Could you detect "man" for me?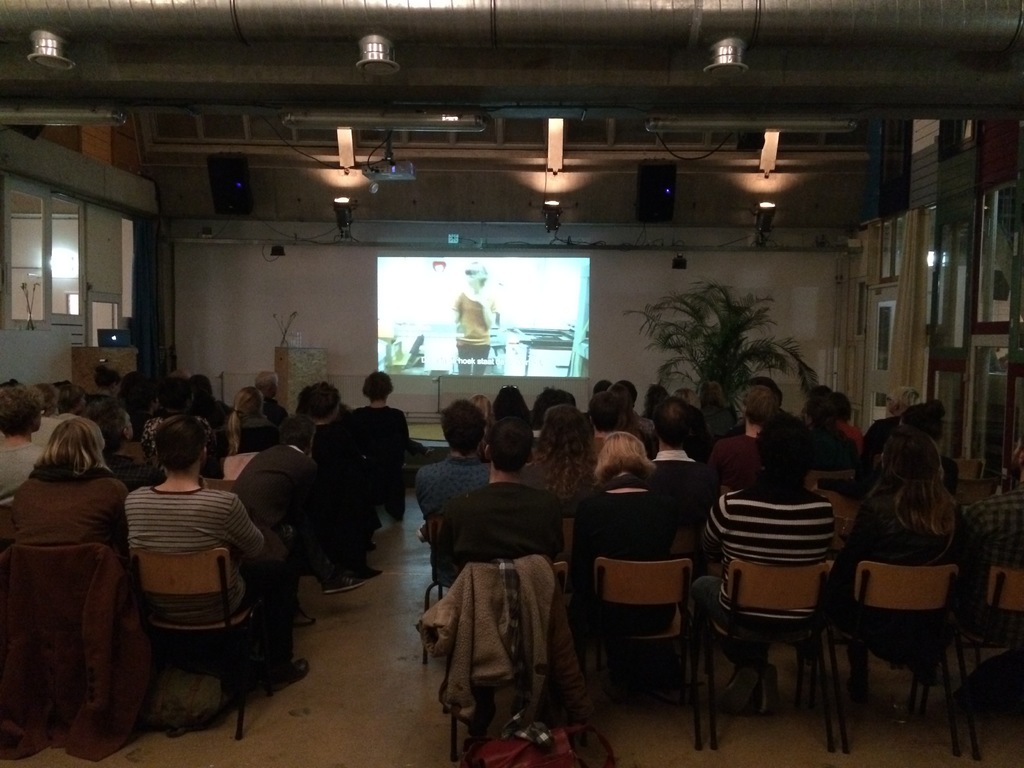
Detection result: (x1=116, y1=421, x2=316, y2=685).
